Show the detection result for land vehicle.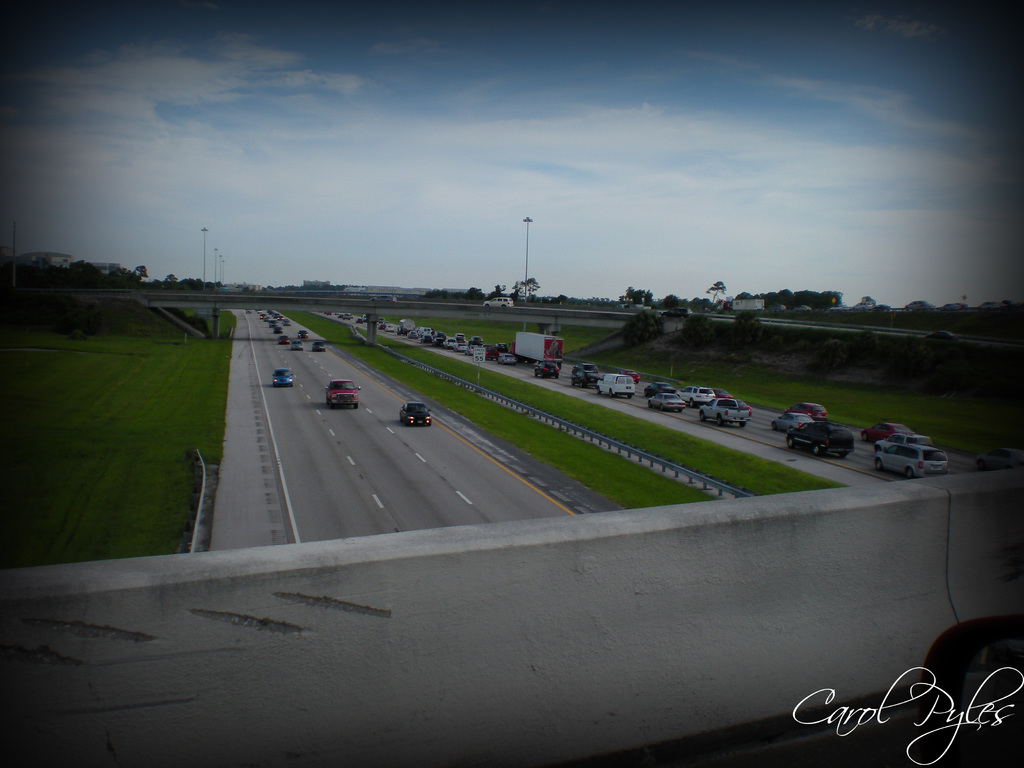
{"left": 273, "top": 324, "right": 285, "bottom": 336}.
